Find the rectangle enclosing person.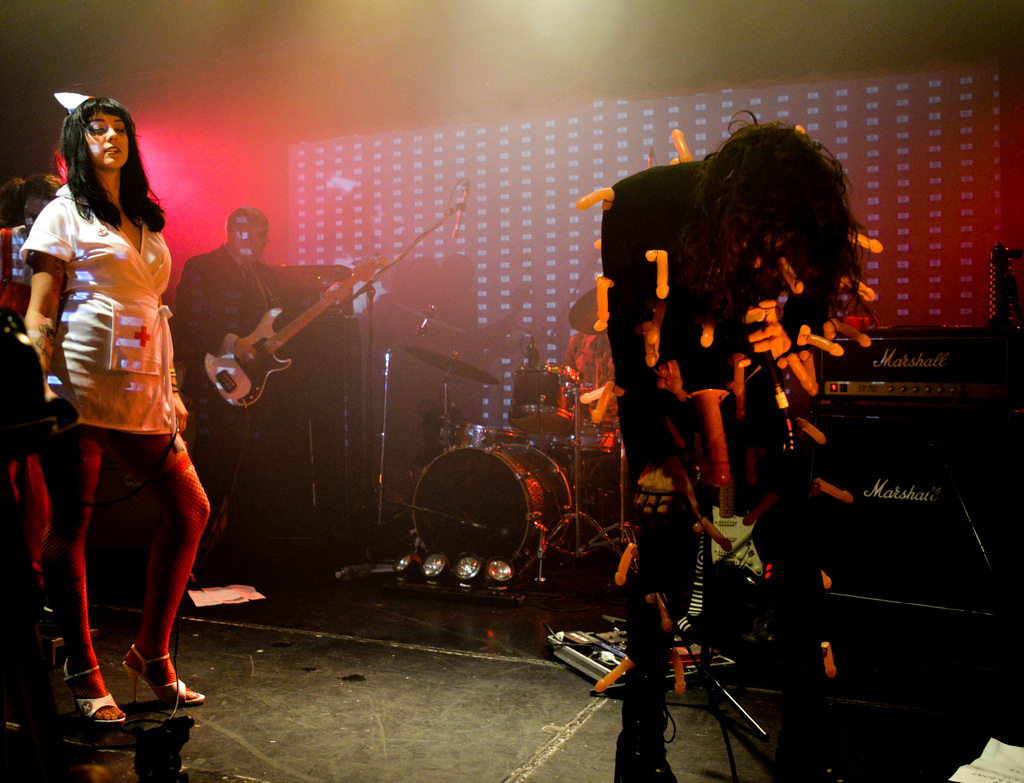
x1=170 y1=202 x2=350 y2=544.
